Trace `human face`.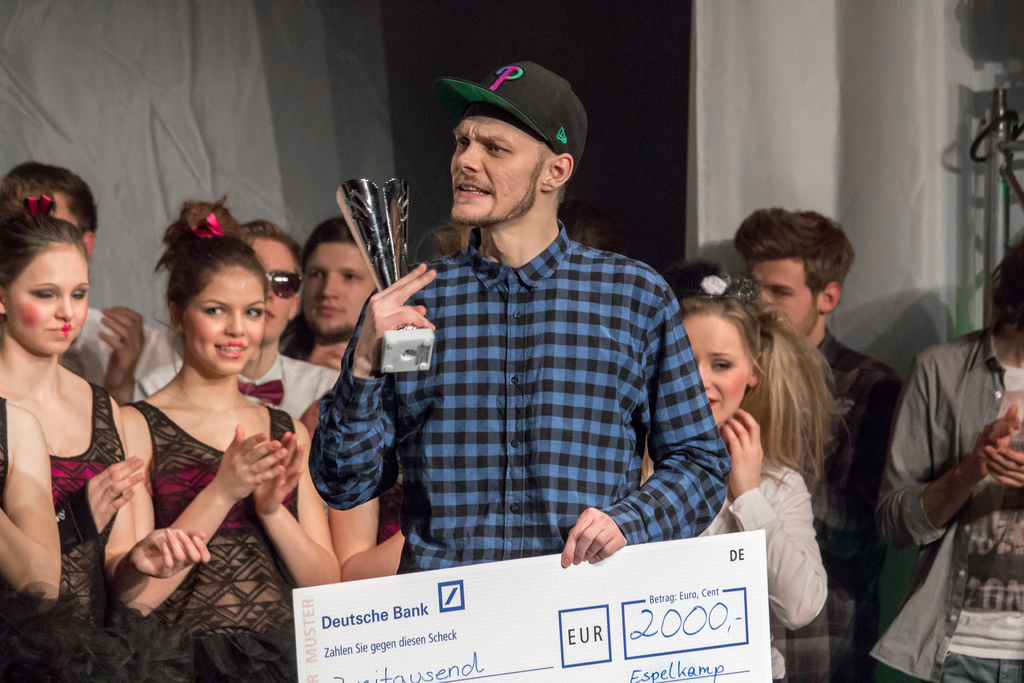
Traced to box=[303, 235, 372, 340].
